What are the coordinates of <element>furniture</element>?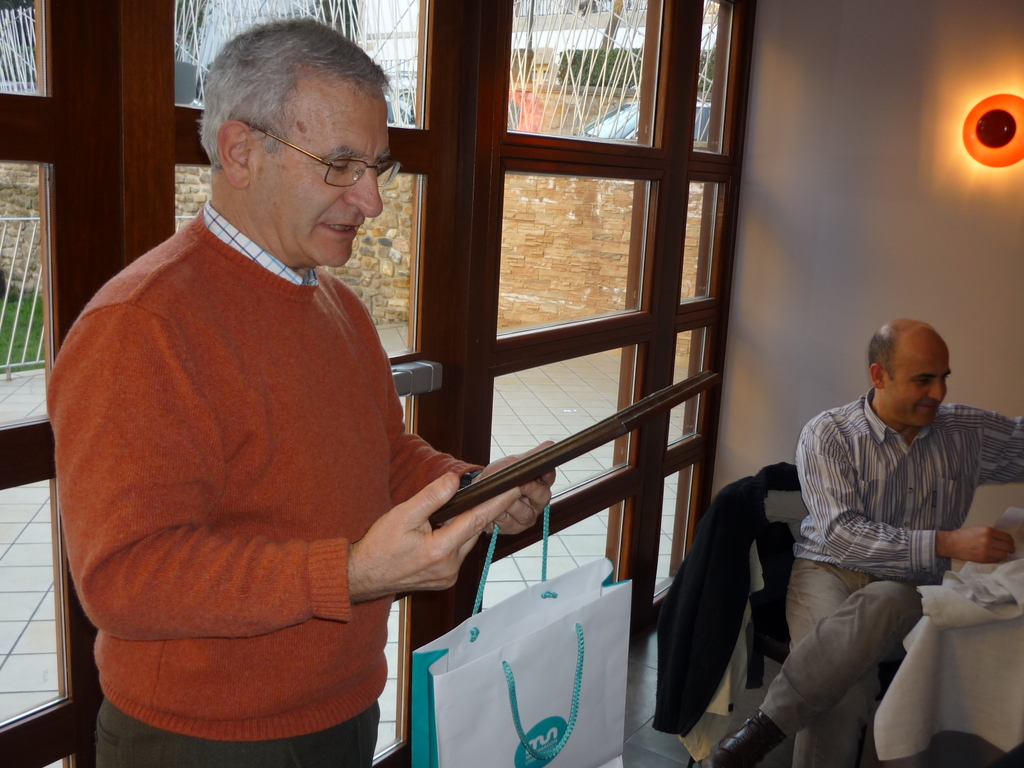
[920,506,1023,767].
